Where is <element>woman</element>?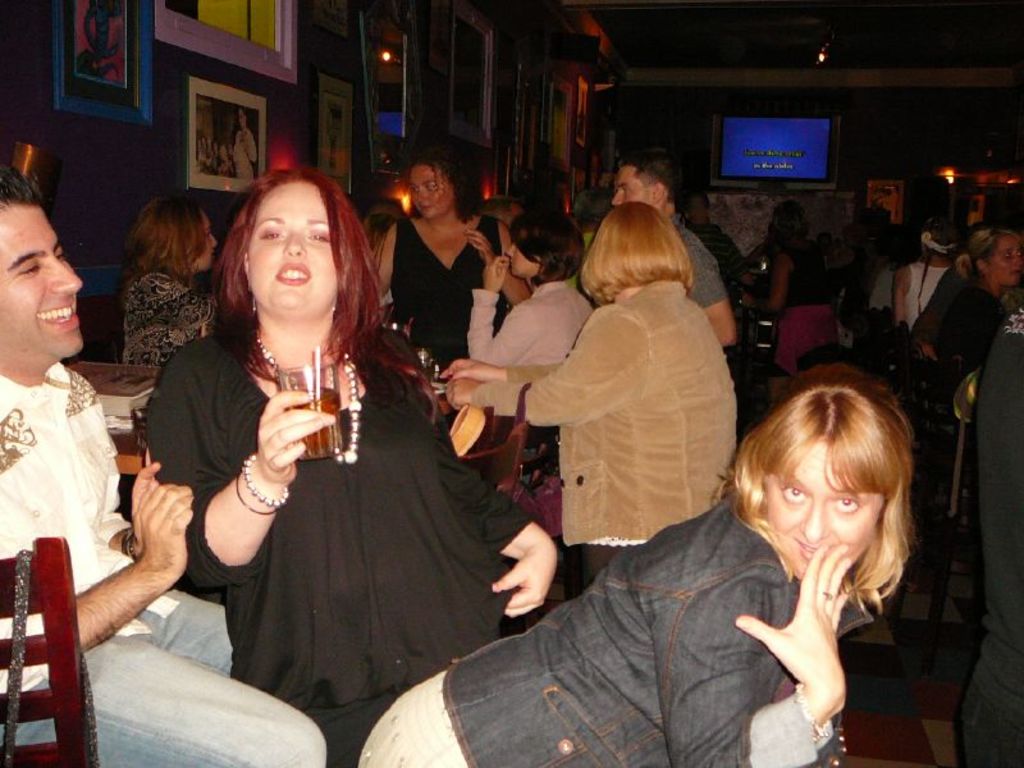
<box>116,191,230,370</box>.
